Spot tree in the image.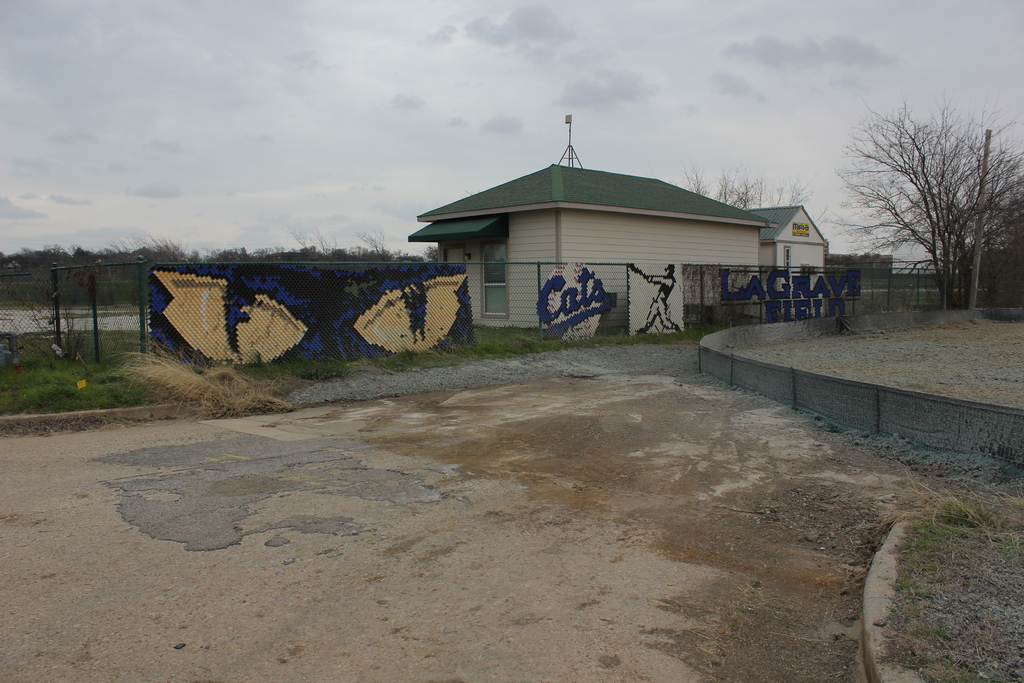
tree found at (left=820, top=95, right=1023, bottom=313).
